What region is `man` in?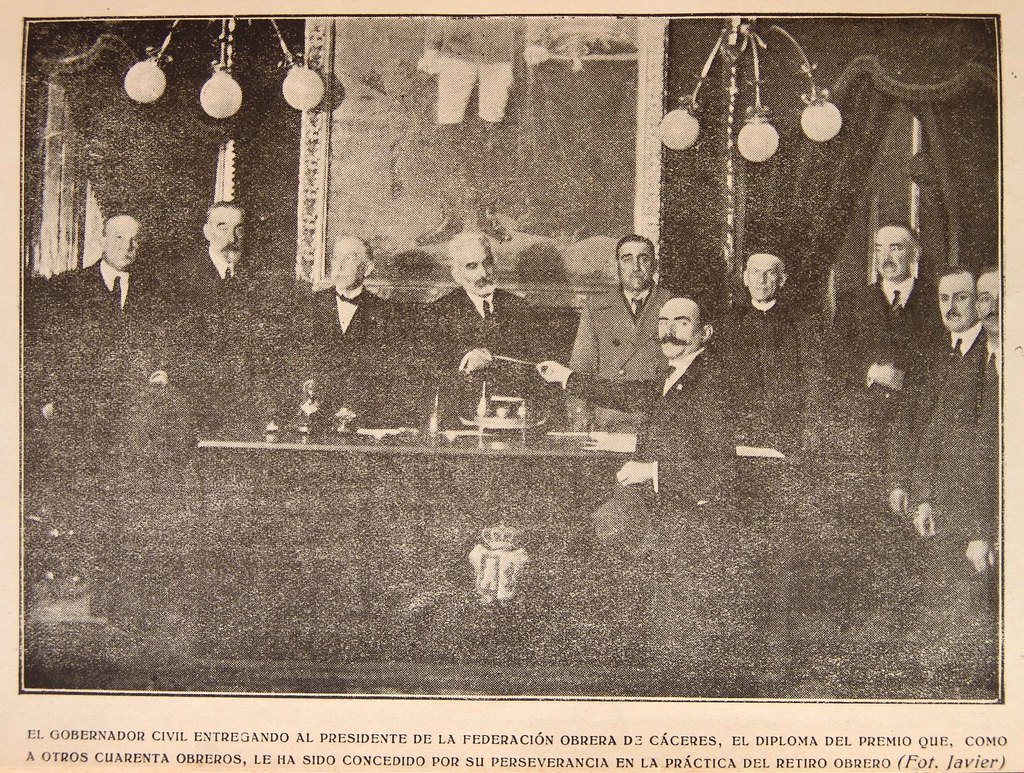
888/266/980/515.
